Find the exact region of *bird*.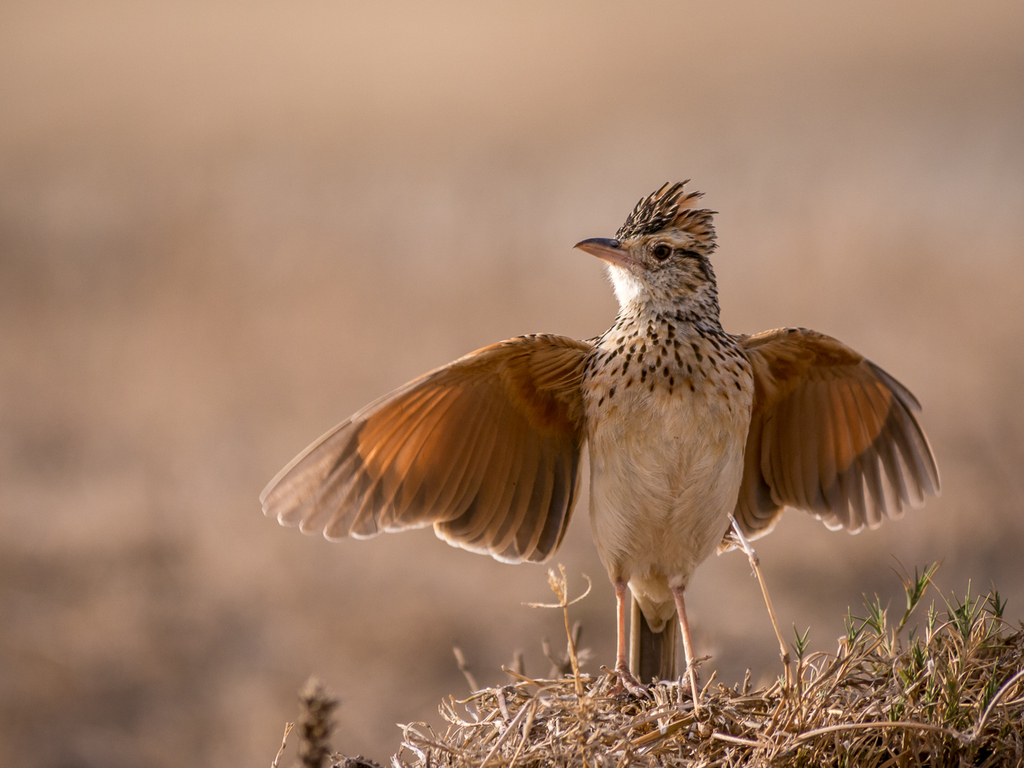
Exact region: region(281, 194, 933, 700).
